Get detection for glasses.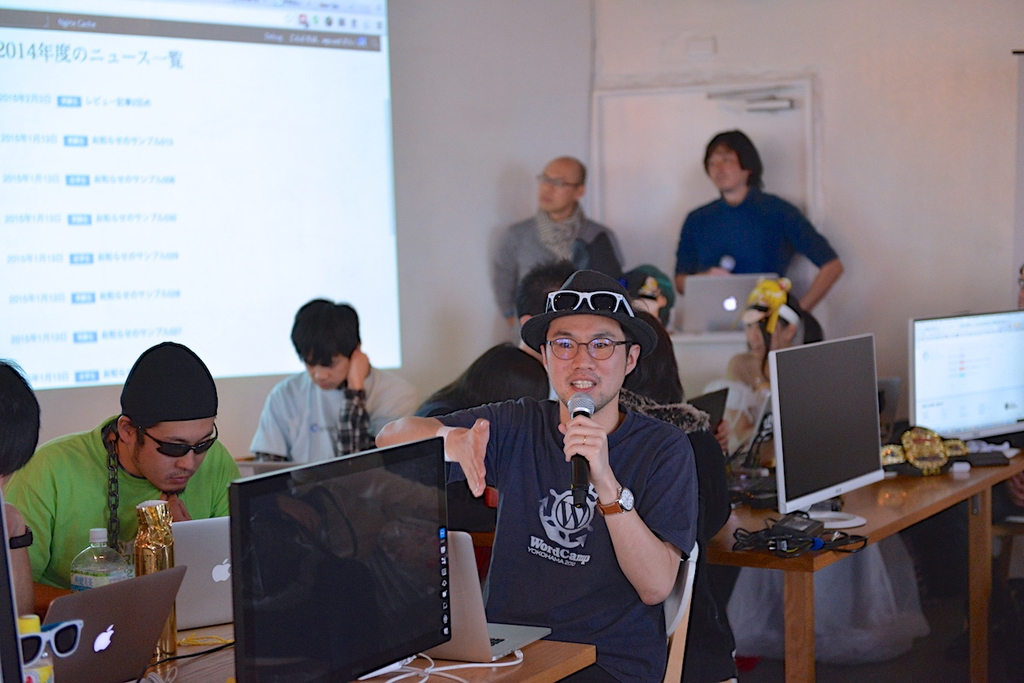
Detection: rect(542, 336, 638, 361).
